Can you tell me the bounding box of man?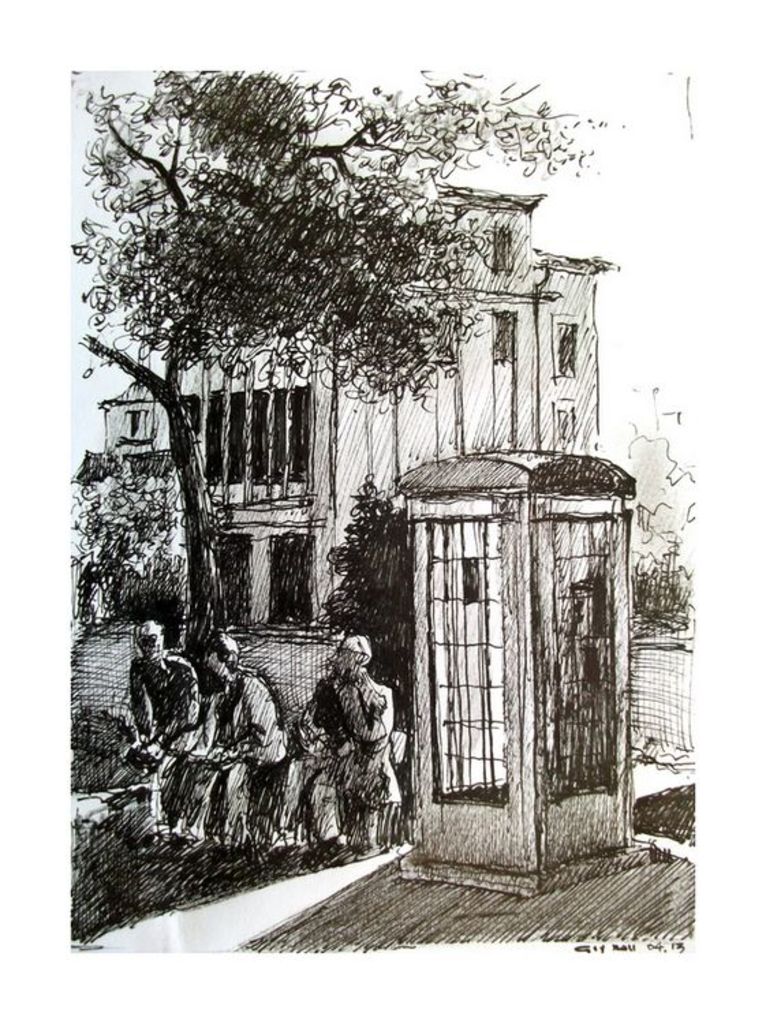
rect(302, 625, 416, 847).
